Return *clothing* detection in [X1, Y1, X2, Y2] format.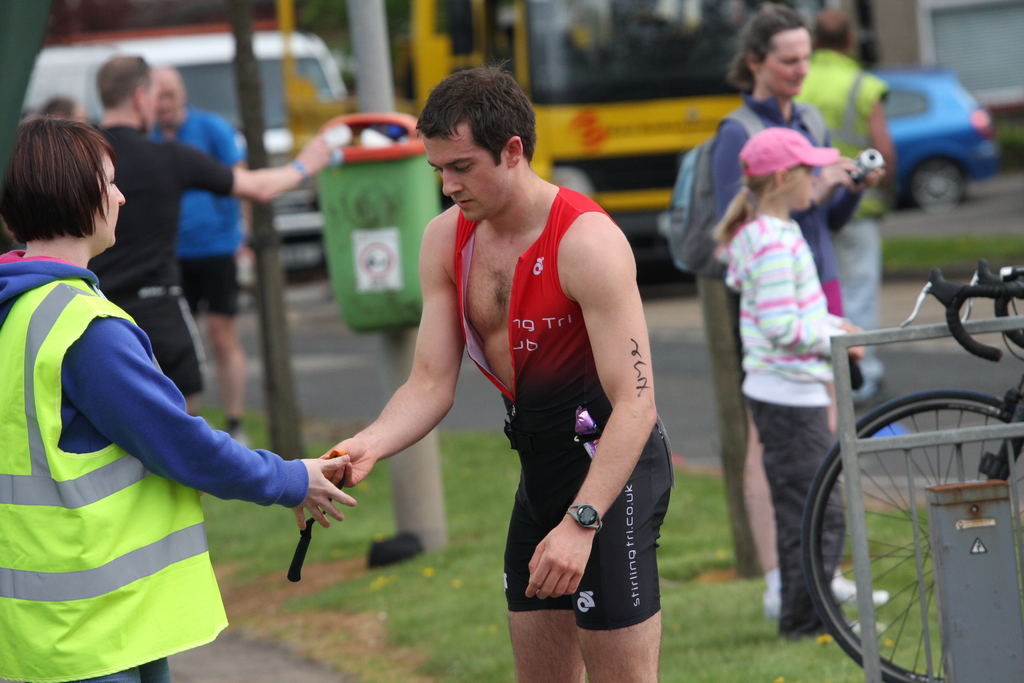
[797, 52, 885, 395].
